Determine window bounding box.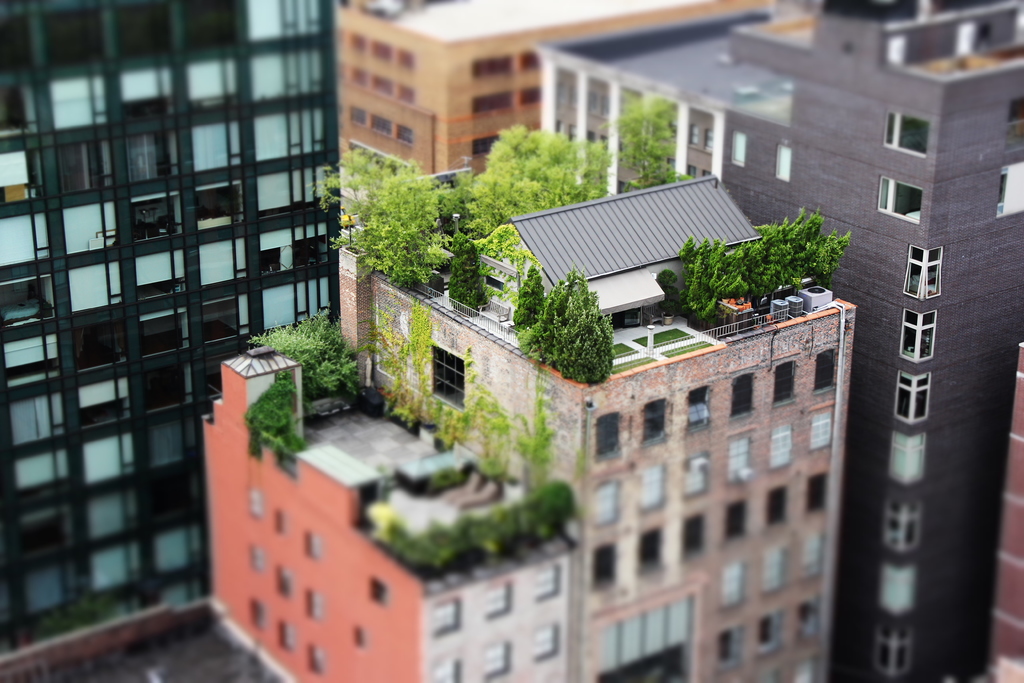
Determined: (134,186,186,247).
